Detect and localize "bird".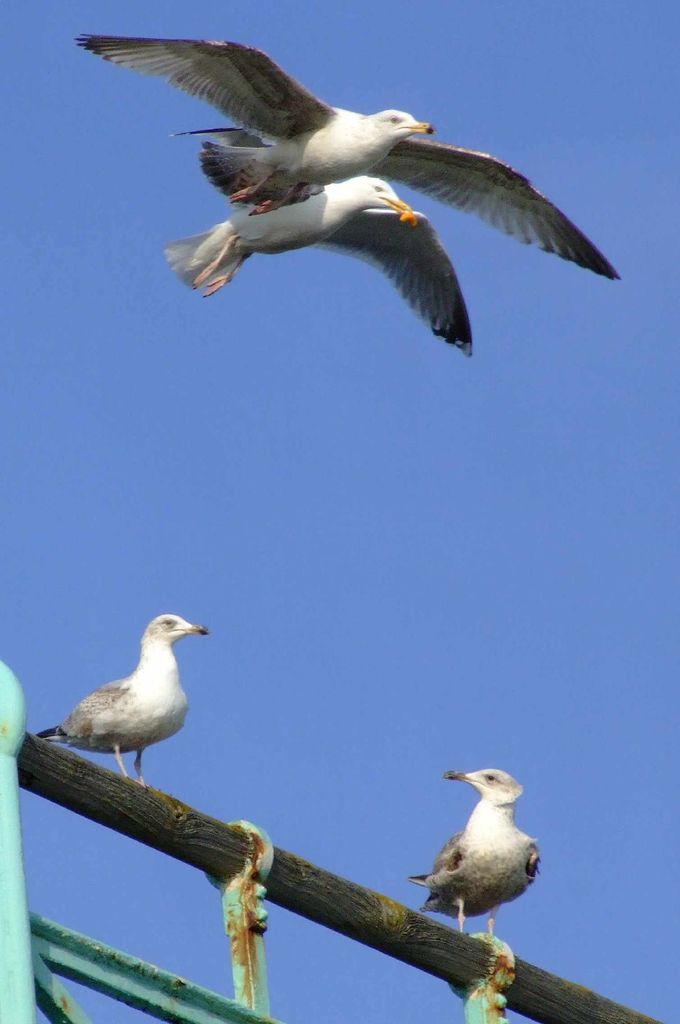
Localized at [left=410, top=784, right=550, bottom=948].
